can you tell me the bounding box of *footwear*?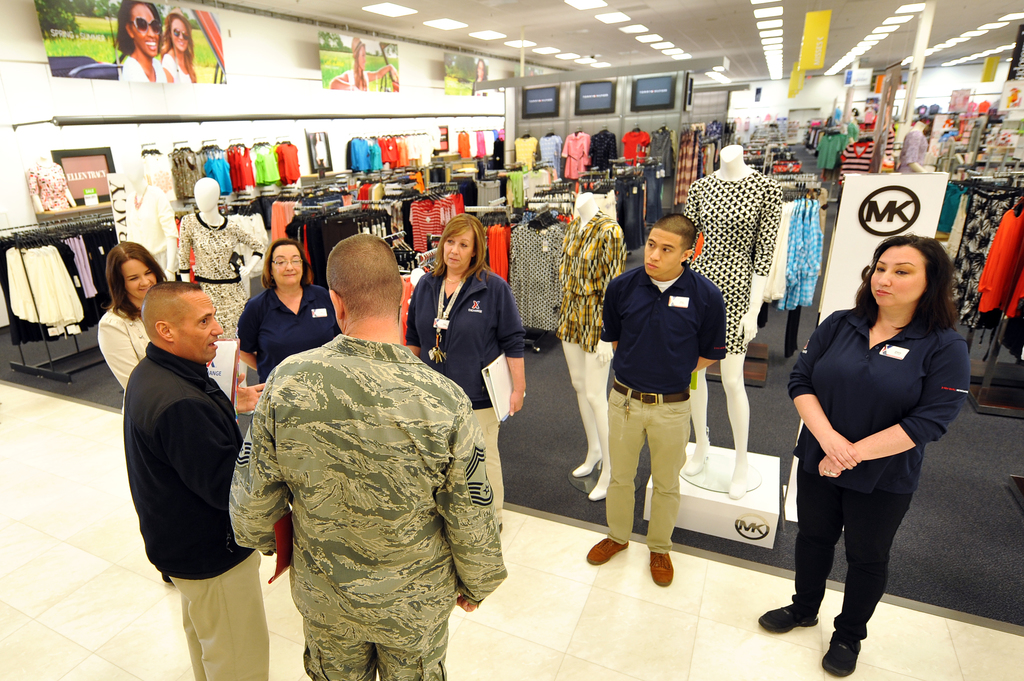
(left=754, top=605, right=820, bottom=632).
